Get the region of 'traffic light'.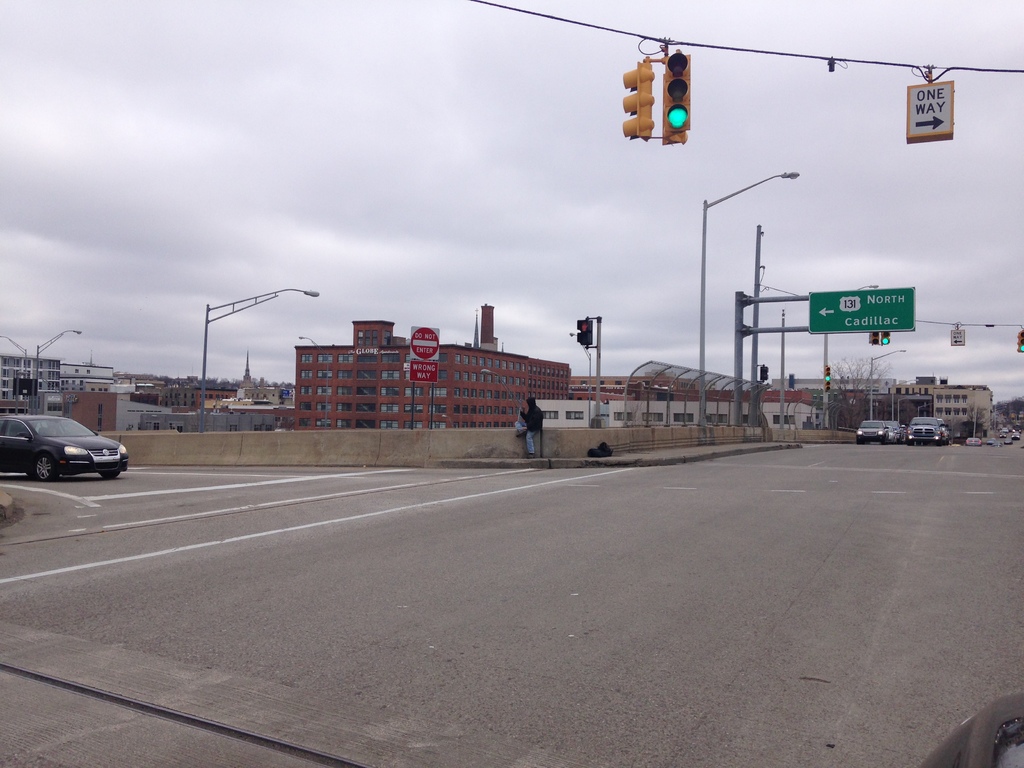
[left=661, top=63, right=689, bottom=145].
